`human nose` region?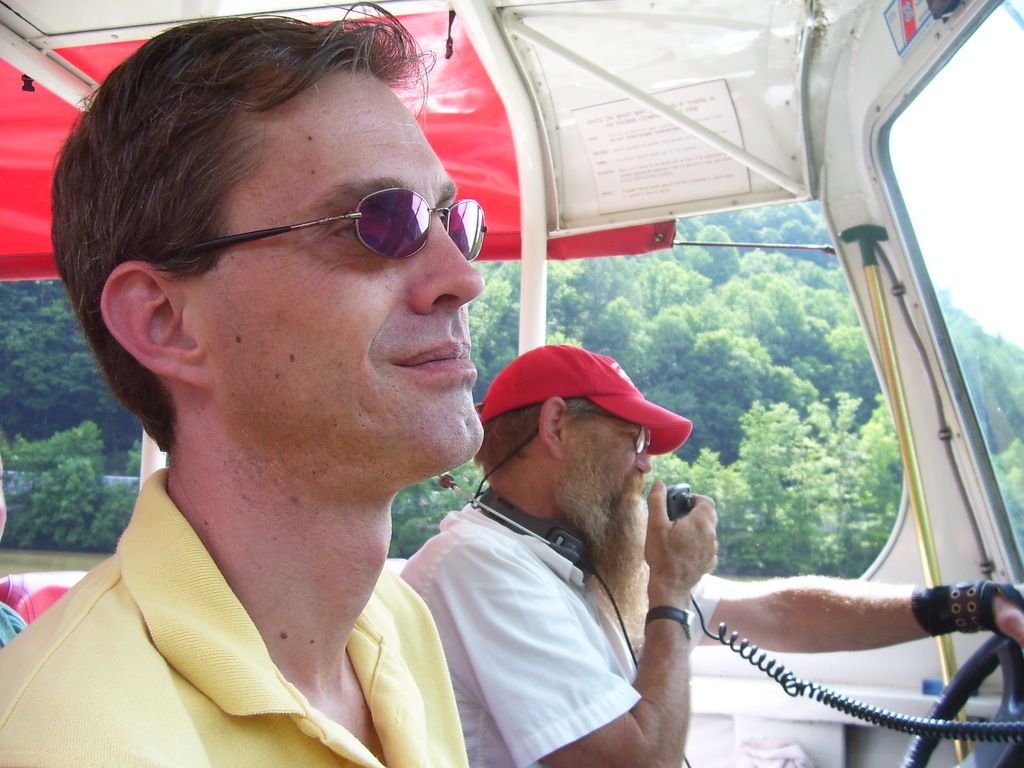
<bbox>410, 208, 485, 312</bbox>
